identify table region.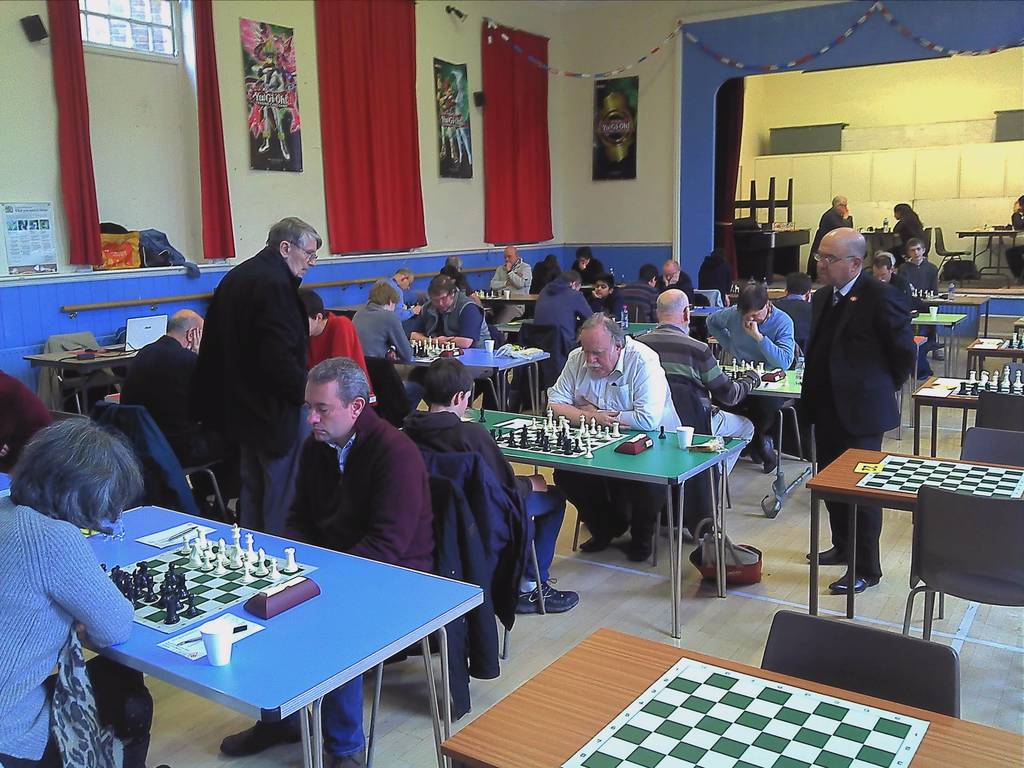
Region: {"x1": 956, "y1": 331, "x2": 1023, "y2": 371}.
